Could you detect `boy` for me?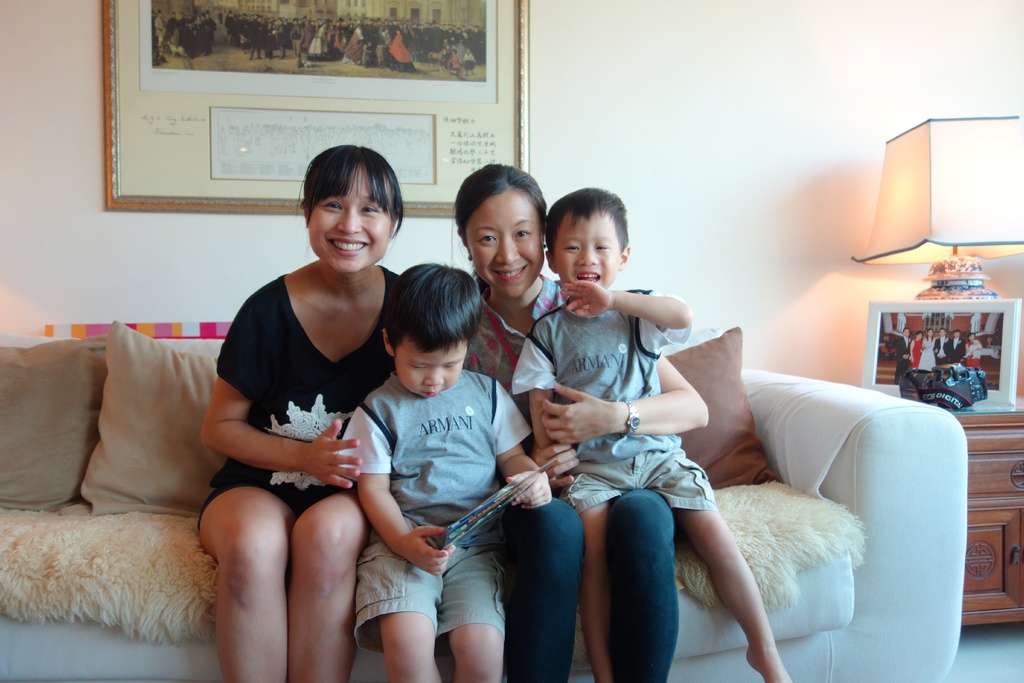
Detection result: [left=334, top=267, right=552, bottom=682].
